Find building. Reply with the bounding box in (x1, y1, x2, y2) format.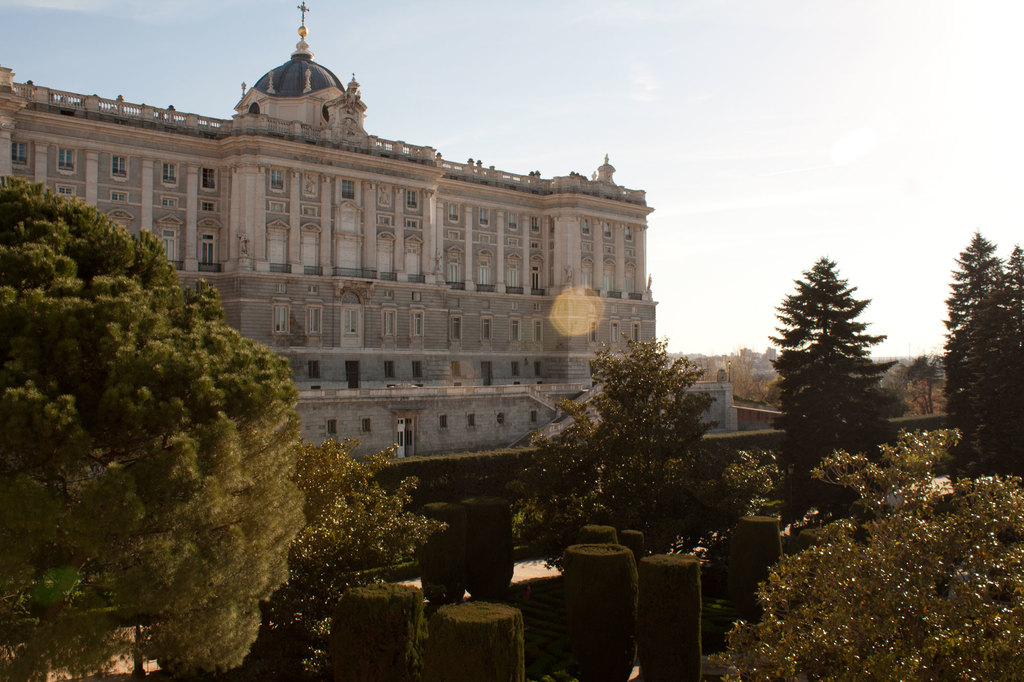
(0, 1, 655, 462).
